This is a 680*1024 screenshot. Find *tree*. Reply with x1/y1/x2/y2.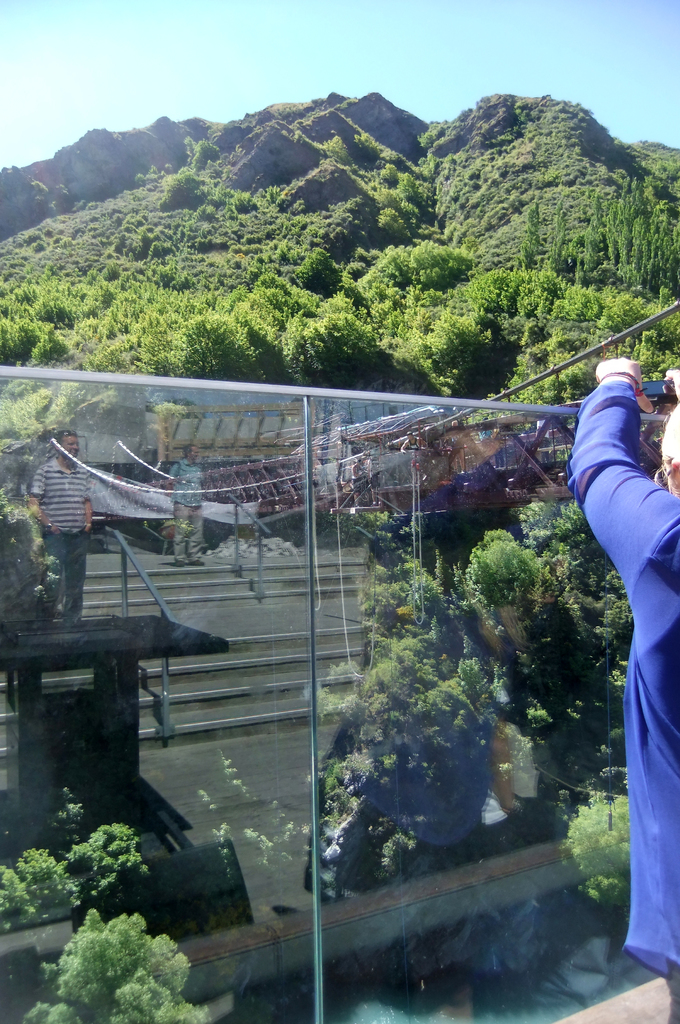
544/794/628/918.
